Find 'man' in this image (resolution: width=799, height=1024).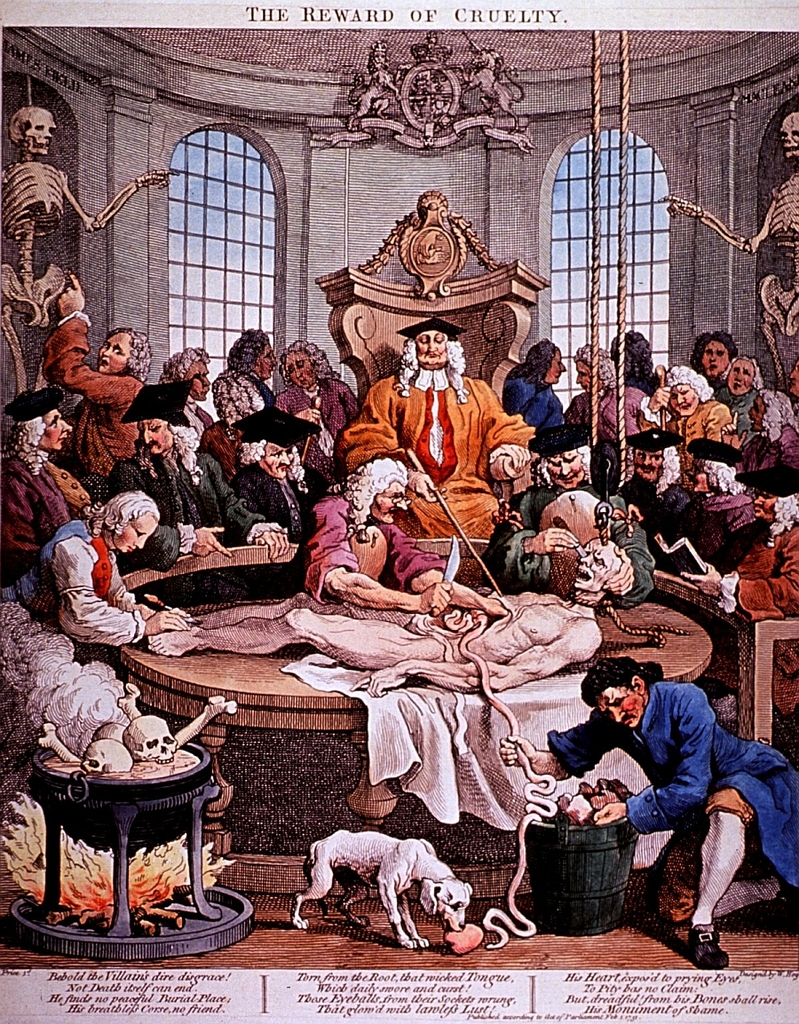
(679,467,798,750).
